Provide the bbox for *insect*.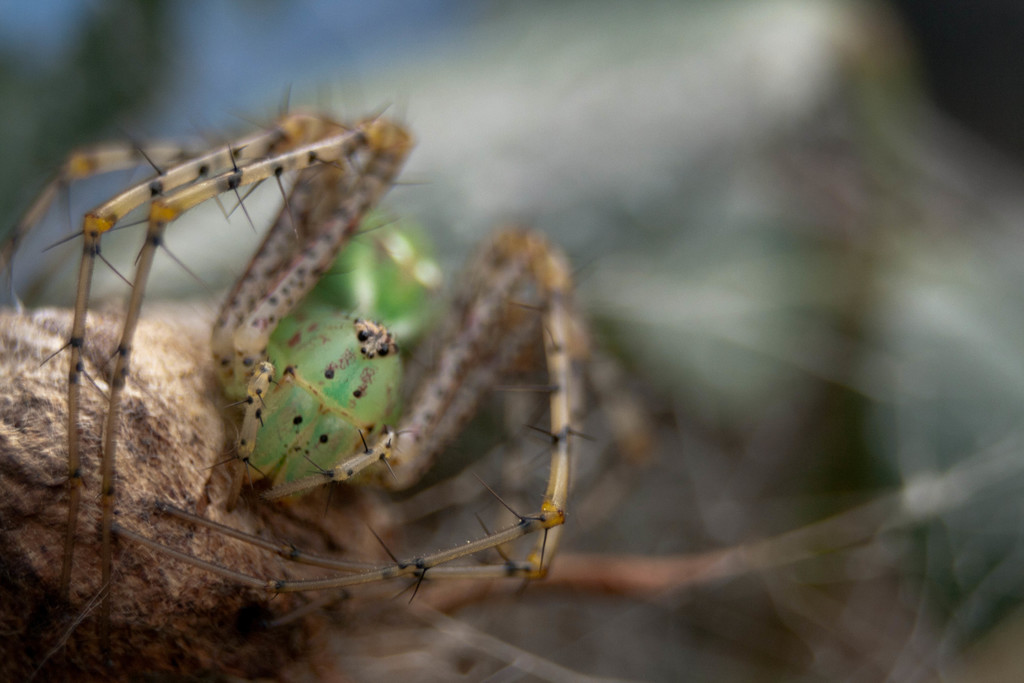
BBox(0, 83, 1023, 682).
